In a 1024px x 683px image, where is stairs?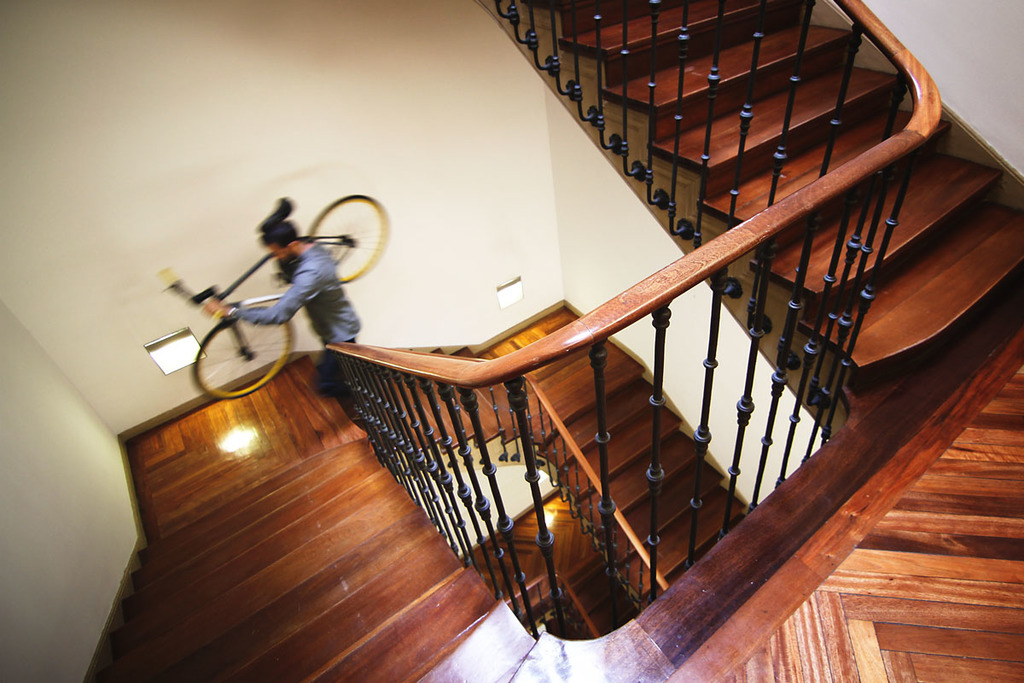
[left=100, top=0, right=1023, bottom=682].
